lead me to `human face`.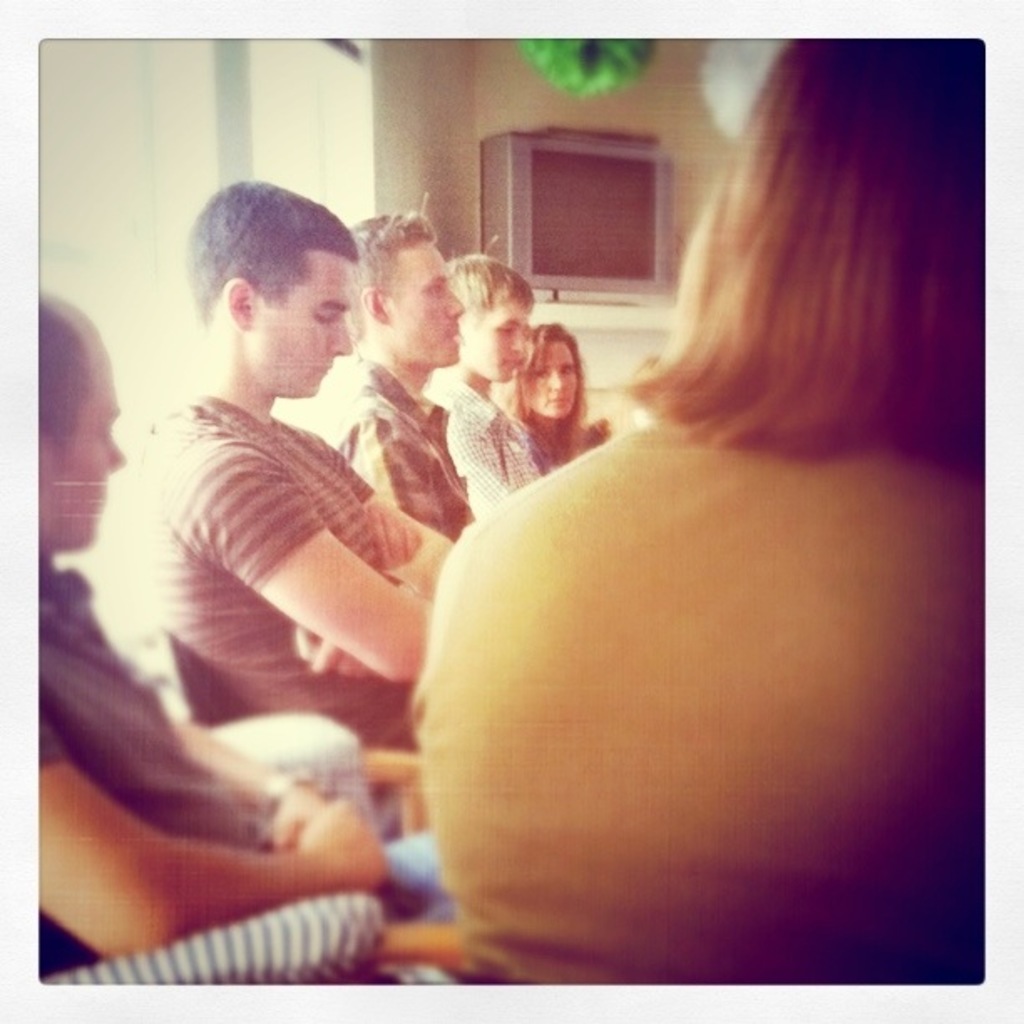
Lead to <box>243,256,353,400</box>.
